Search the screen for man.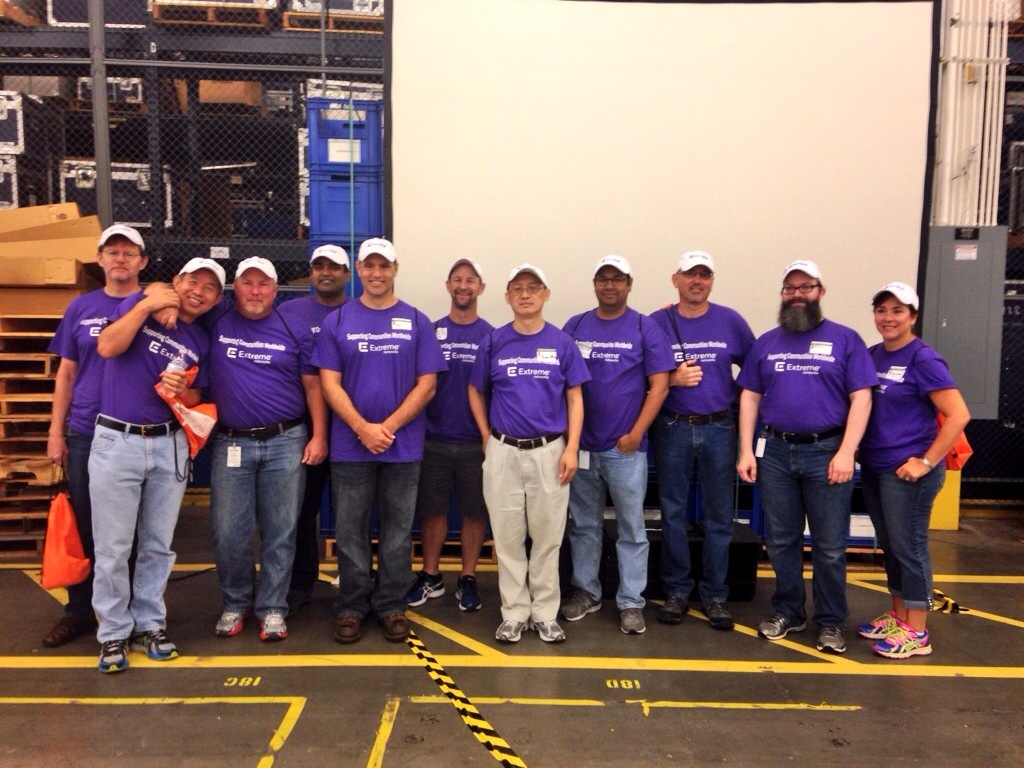
Found at pyautogui.locateOnScreen(91, 257, 229, 676).
